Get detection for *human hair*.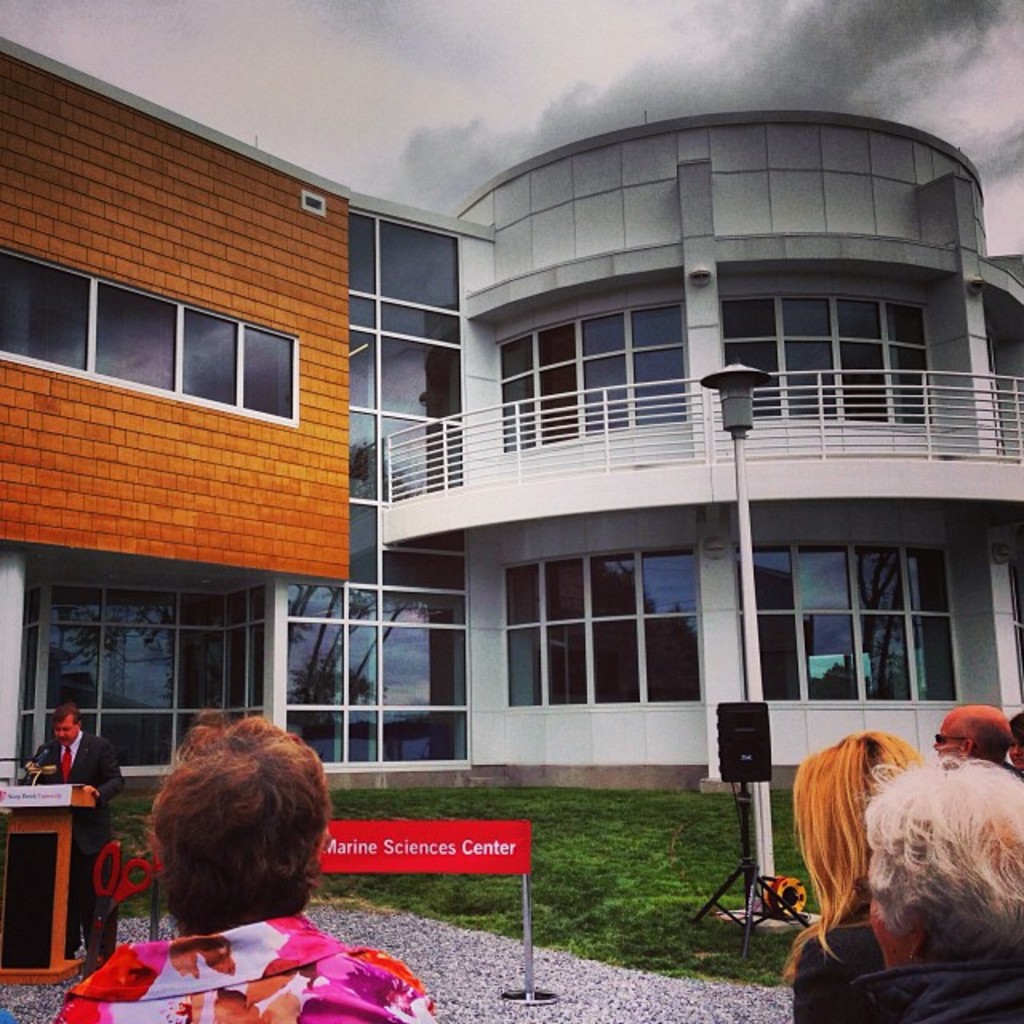
Detection: [x1=51, y1=702, x2=82, y2=730].
